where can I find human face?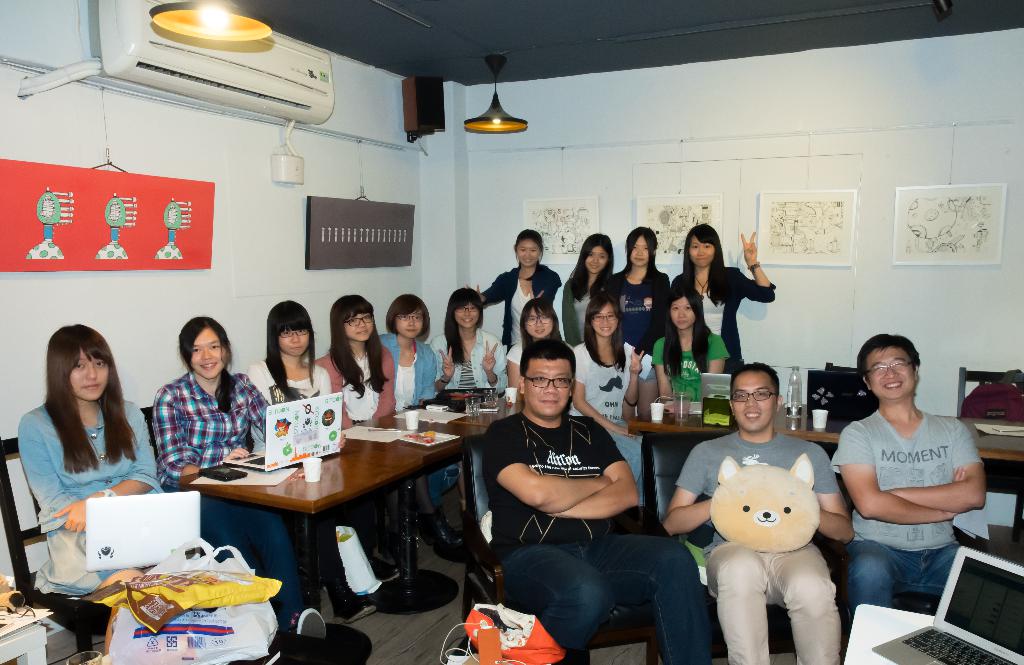
You can find it at 590,301,620,337.
